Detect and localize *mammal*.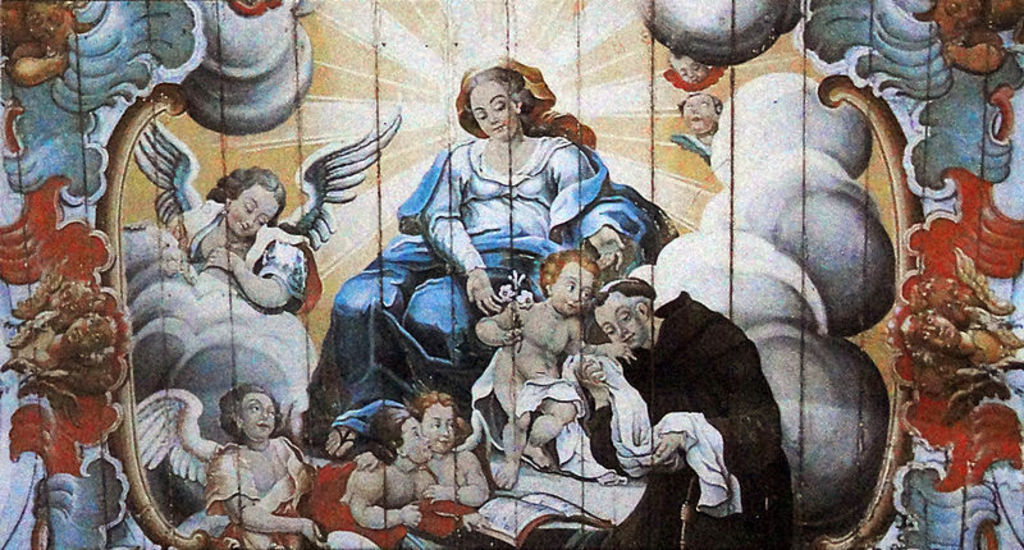
Localized at (9, 312, 123, 388).
